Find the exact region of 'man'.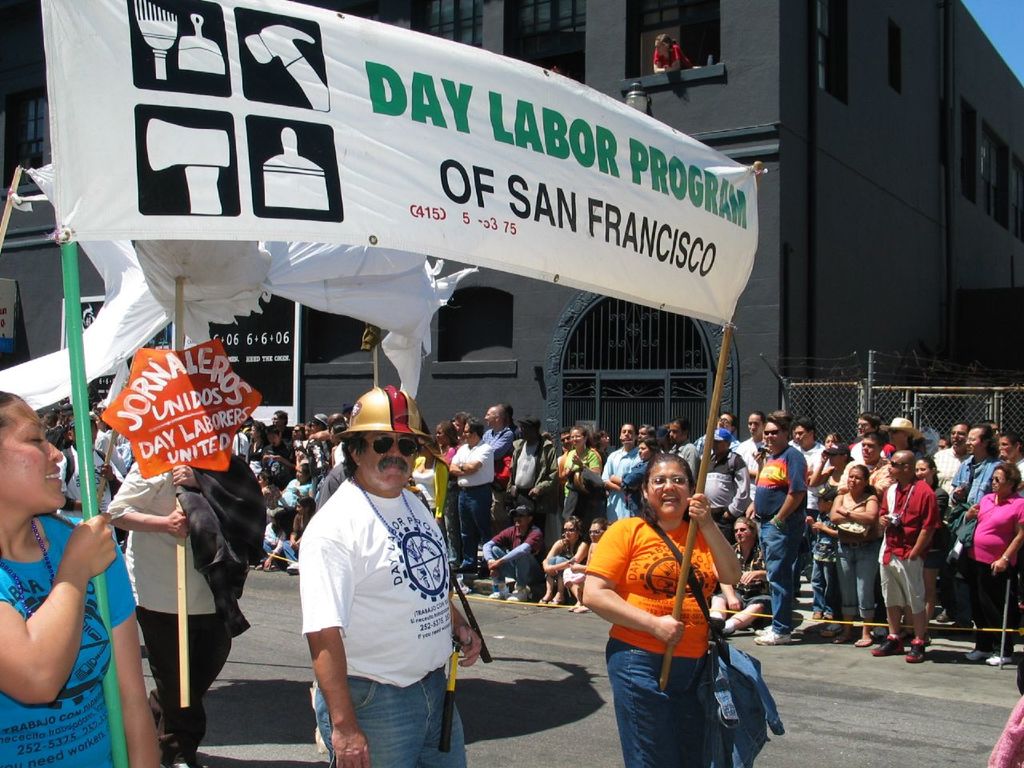
Exact region: 840,433,896,637.
